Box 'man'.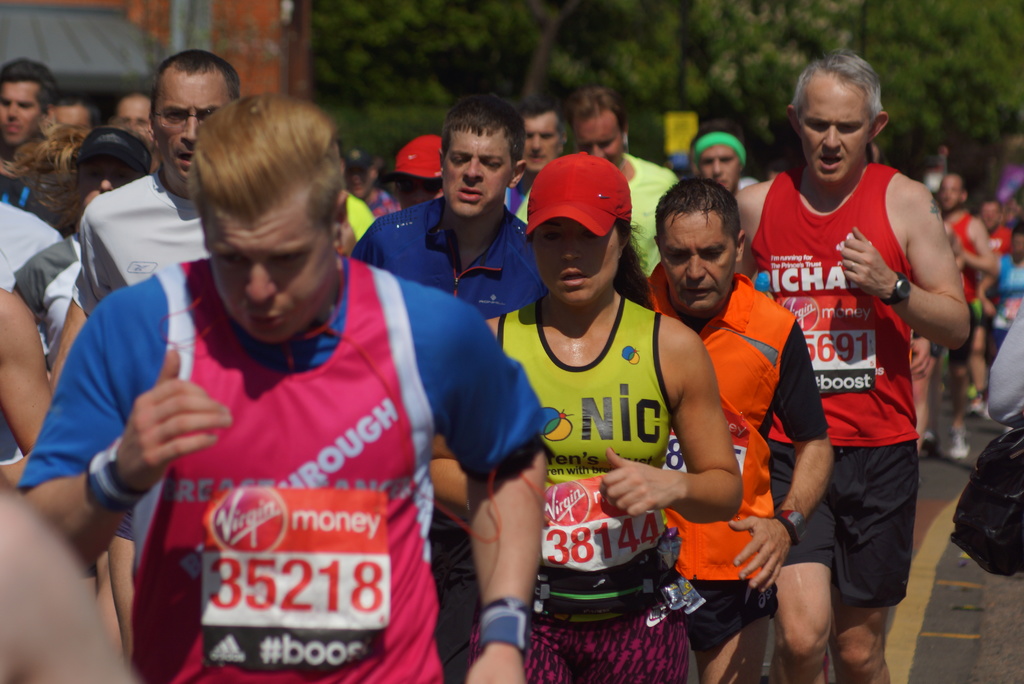
<bbox>517, 101, 572, 207</bbox>.
